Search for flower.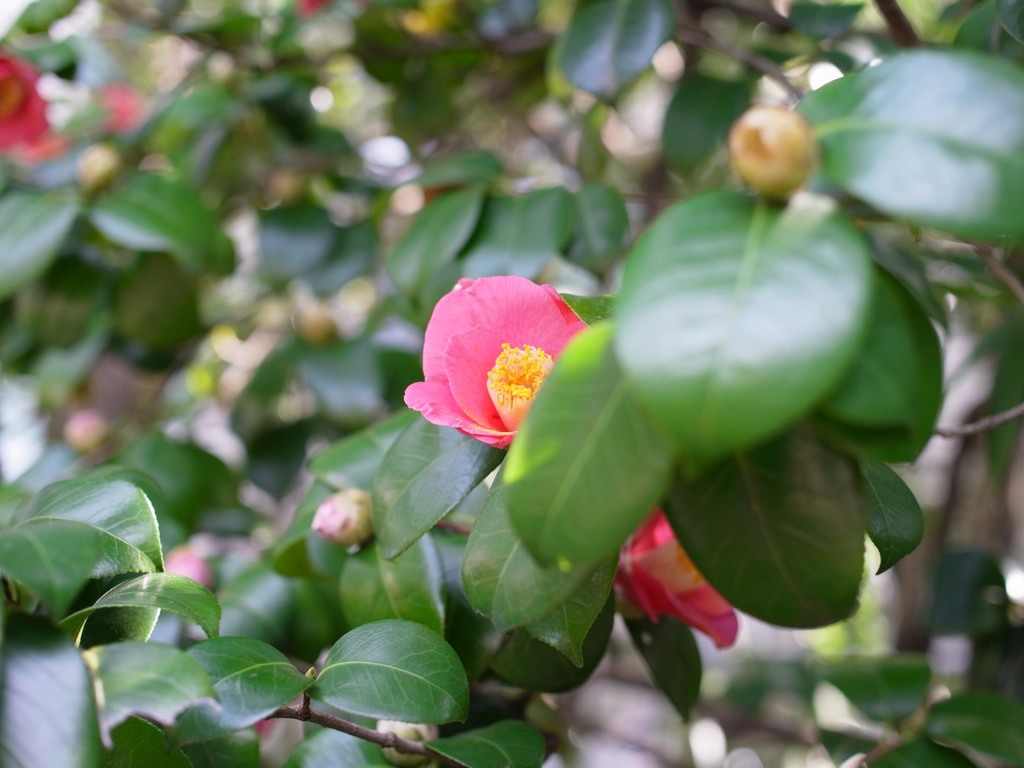
Found at left=604, top=508, right=758, bottom=659.
